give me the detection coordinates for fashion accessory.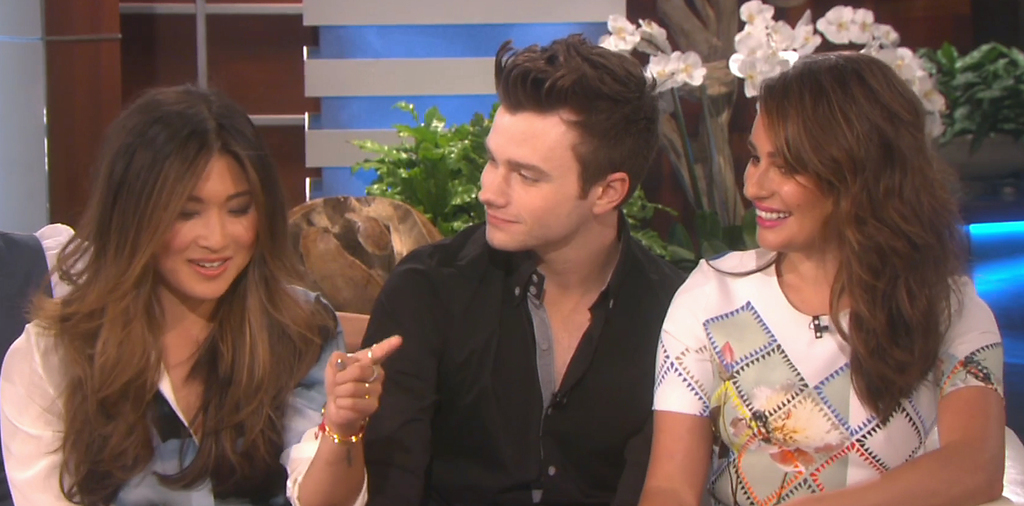
362/384/374/402.
